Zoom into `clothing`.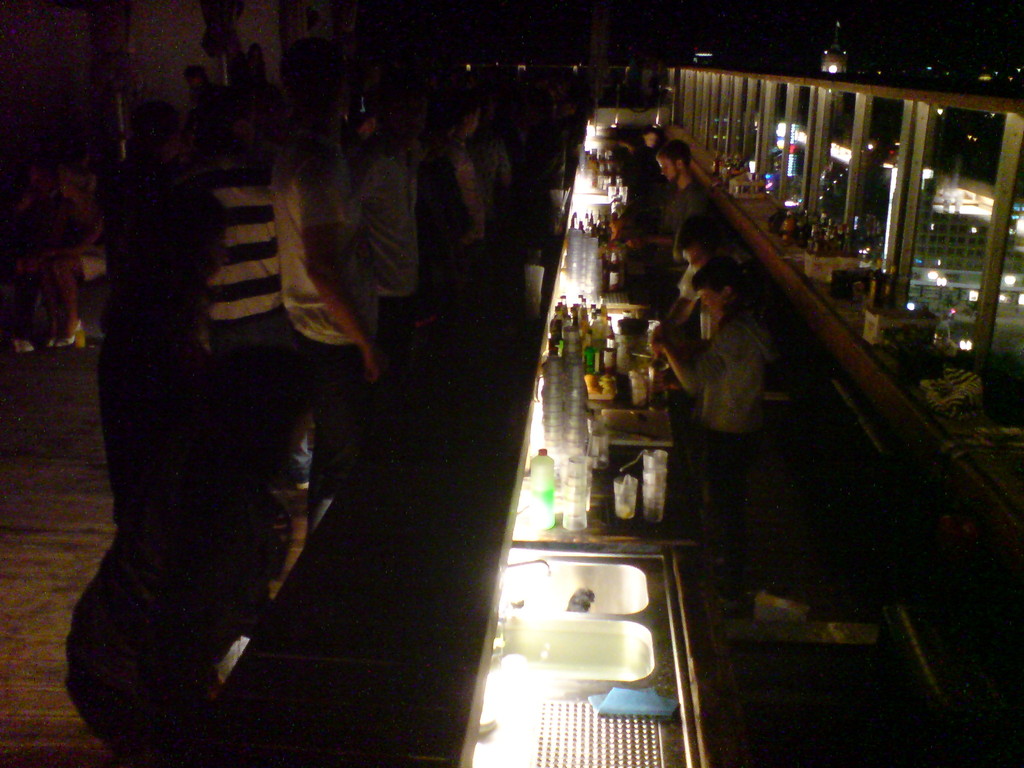
Zoom target: (669,175,719,265).
